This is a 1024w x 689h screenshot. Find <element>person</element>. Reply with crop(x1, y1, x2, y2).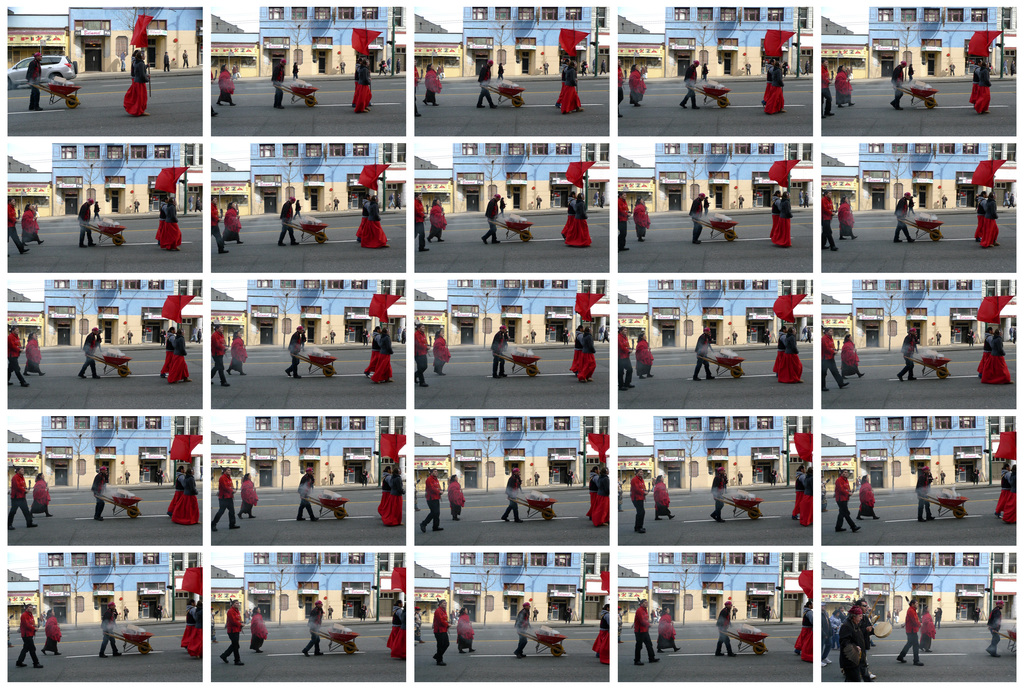
crop(652, 472, 674, 522).
